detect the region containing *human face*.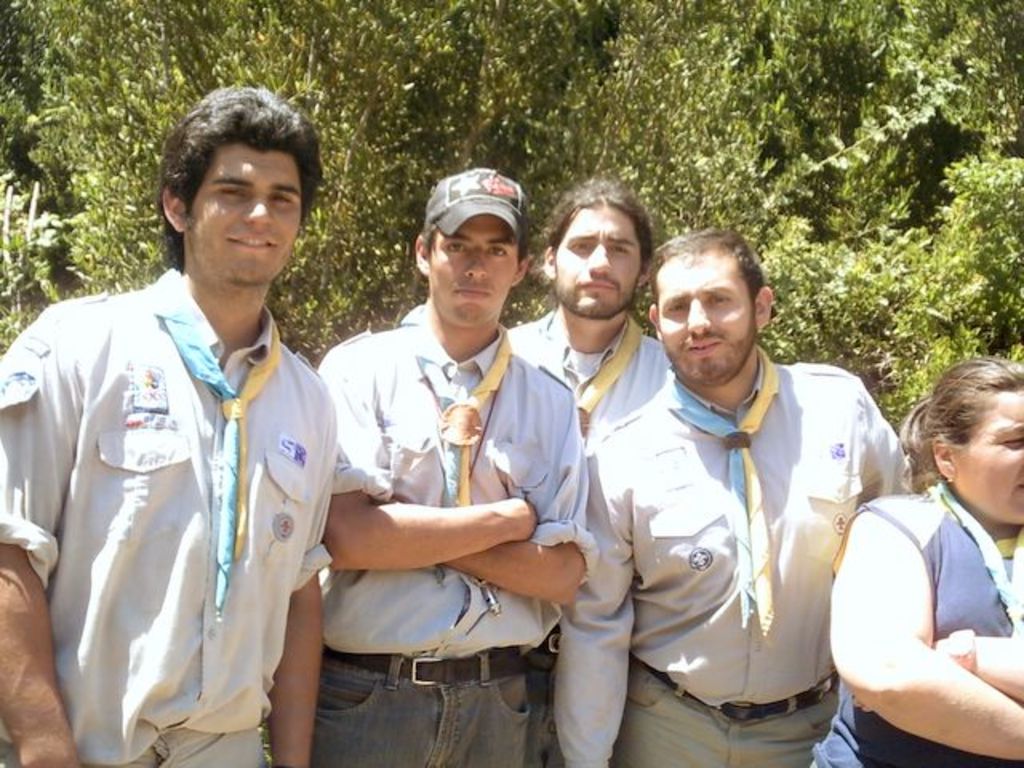
{"x1": 442, "y1": 210, "x2": 517, "y2": 314}.
